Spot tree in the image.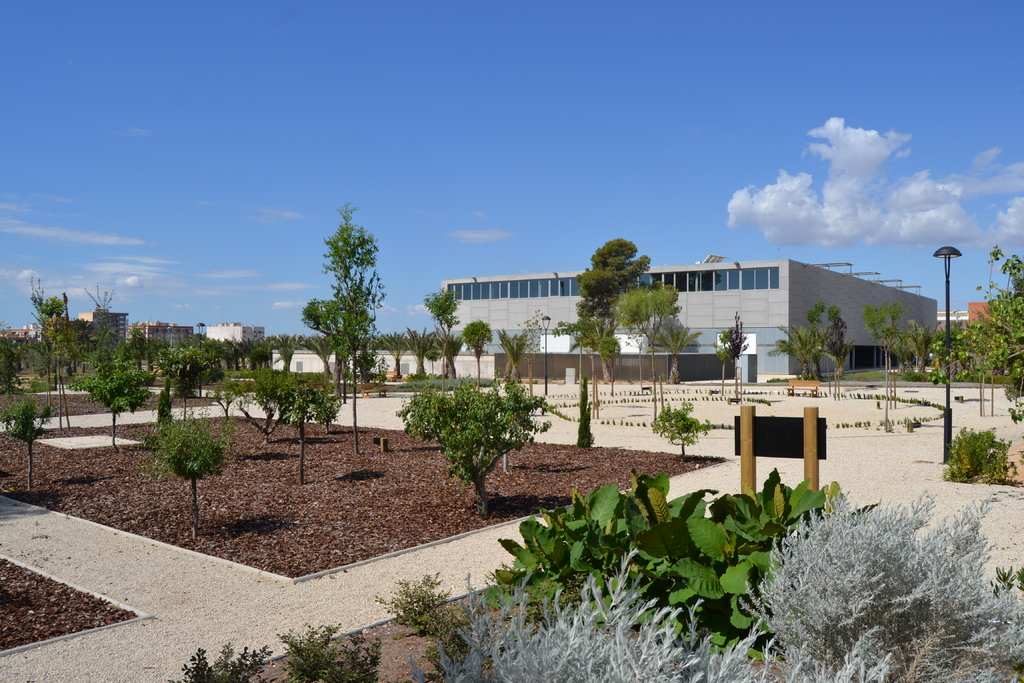
tree found at <box>71,348,159,448</box>.
